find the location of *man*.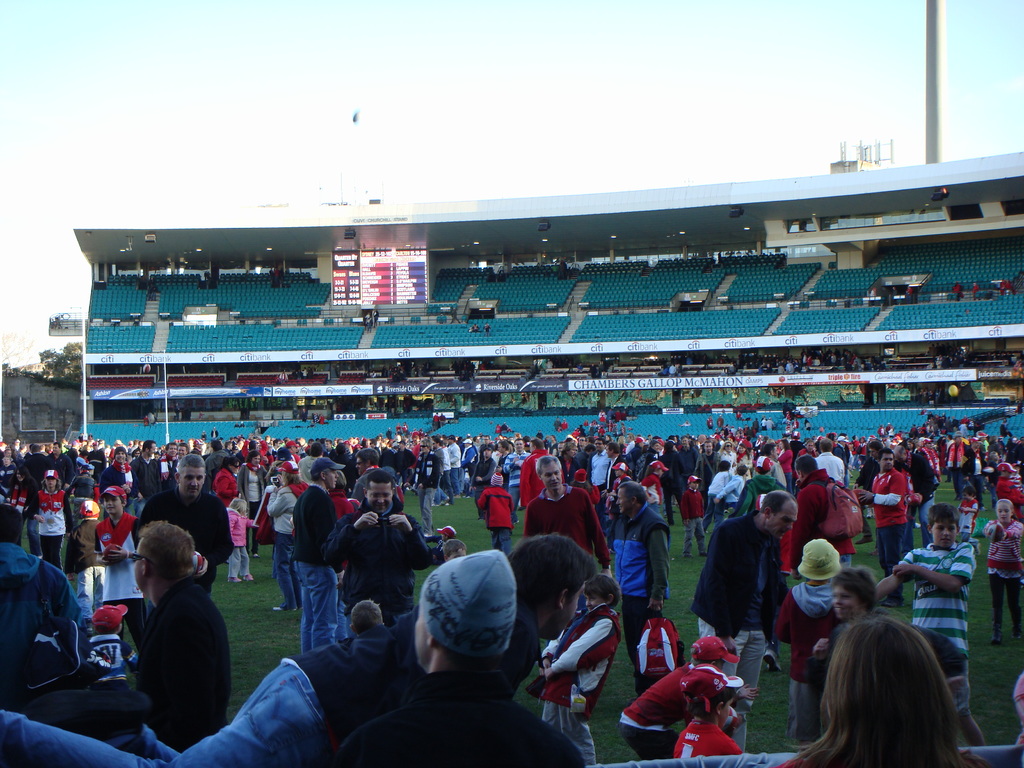
Location: 692 438 721 506.
